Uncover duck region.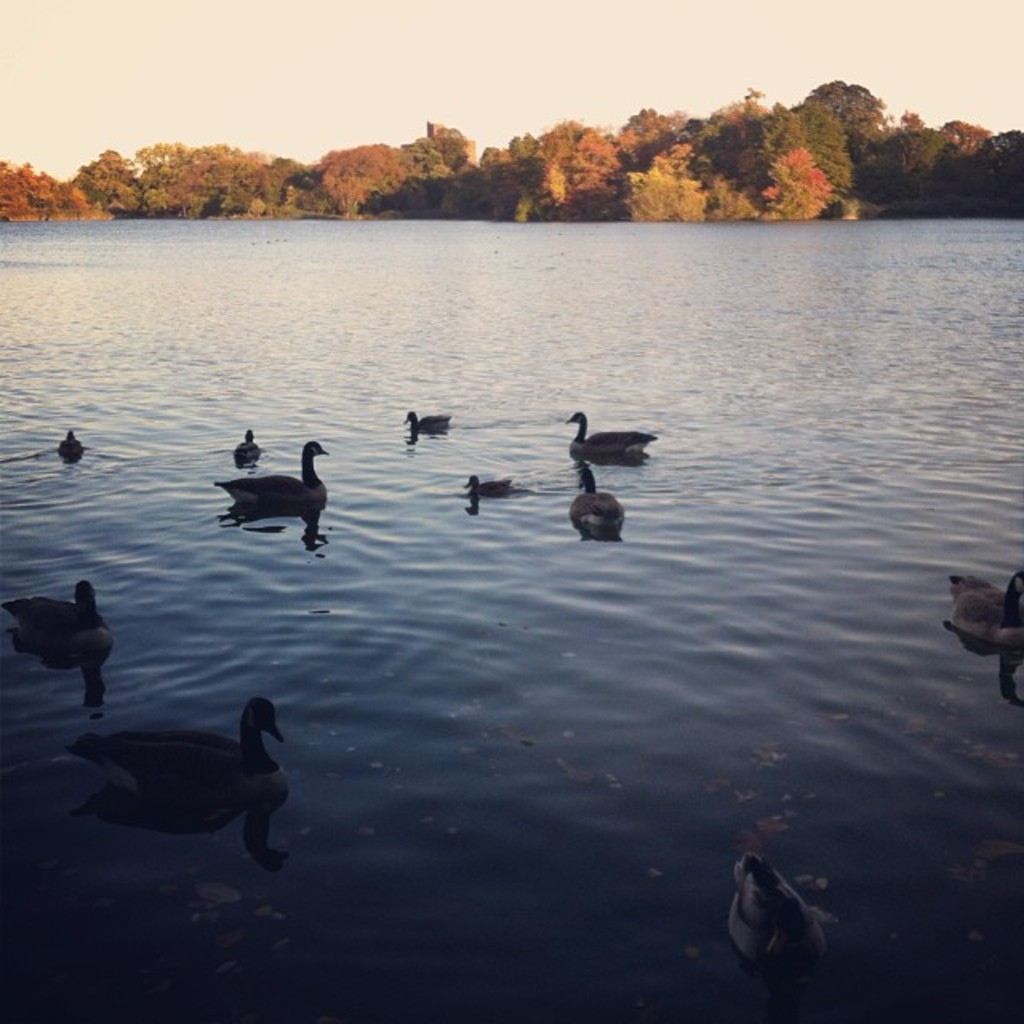
Uncovered: box(454, 474, 515, 501).
